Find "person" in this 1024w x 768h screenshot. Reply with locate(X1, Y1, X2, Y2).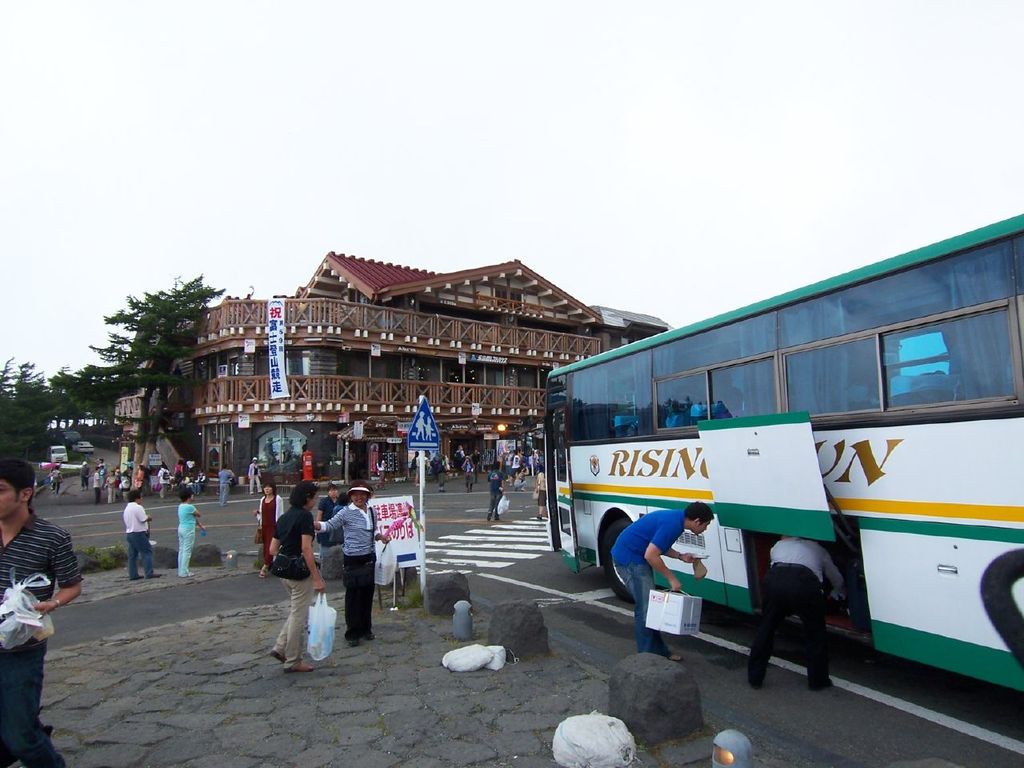
locate(314, 482, 382, 654).
